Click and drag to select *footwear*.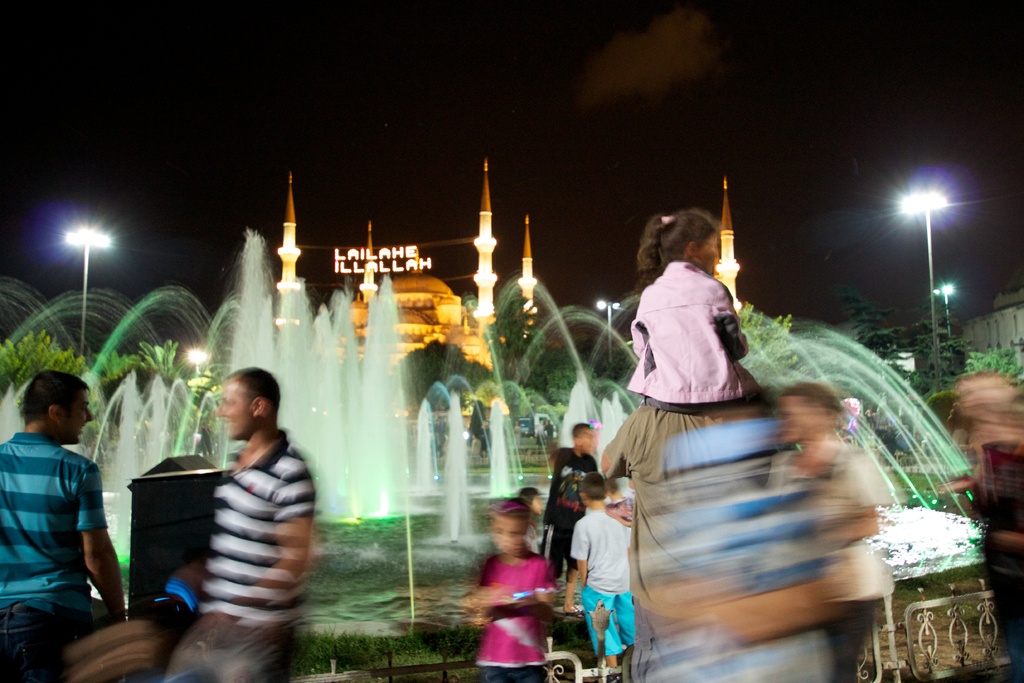
Selection: bbox=[590, 670, 625, 682].
